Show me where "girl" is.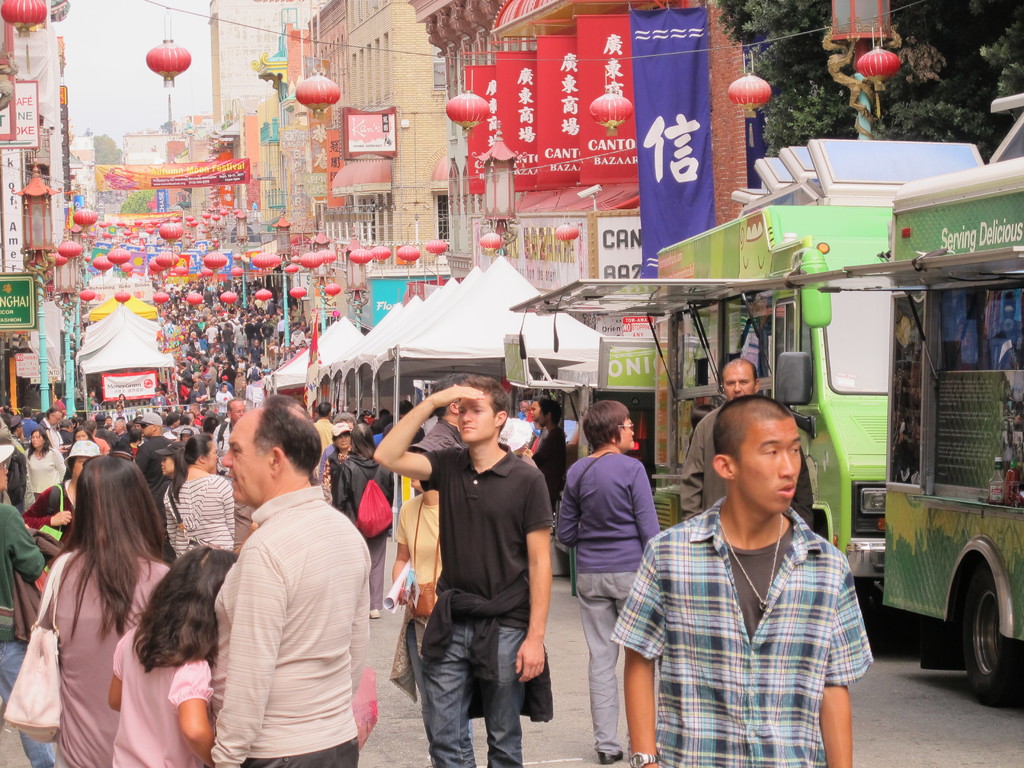
"girl" is at 34 446 175 767.
